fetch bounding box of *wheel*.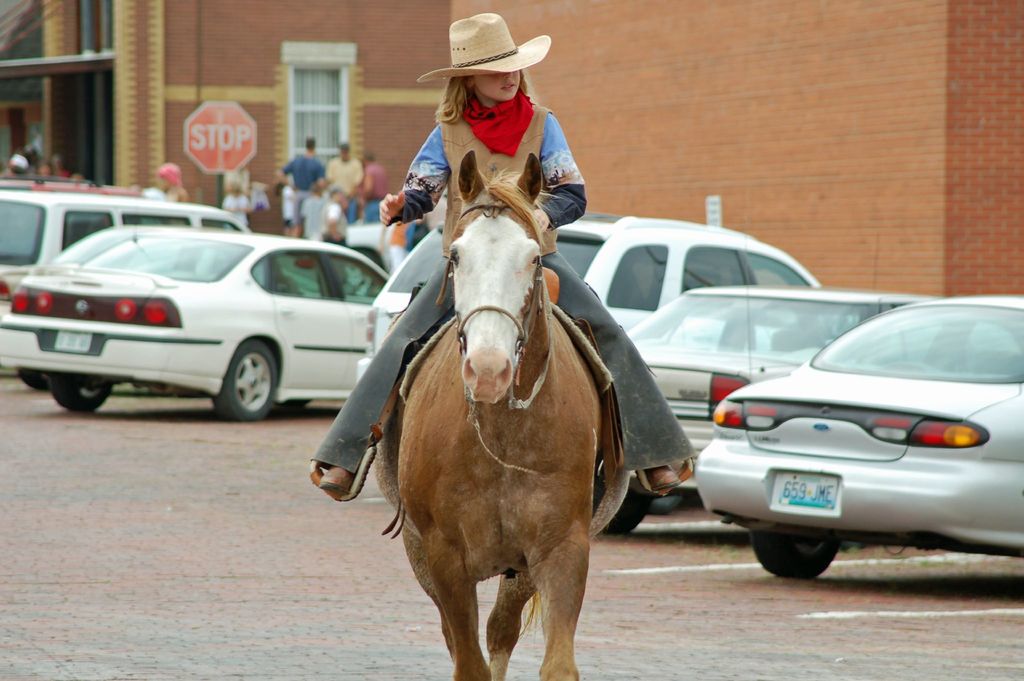
Bbox: pyautogui.locateOnScreen(17, 365, 50, 390).
